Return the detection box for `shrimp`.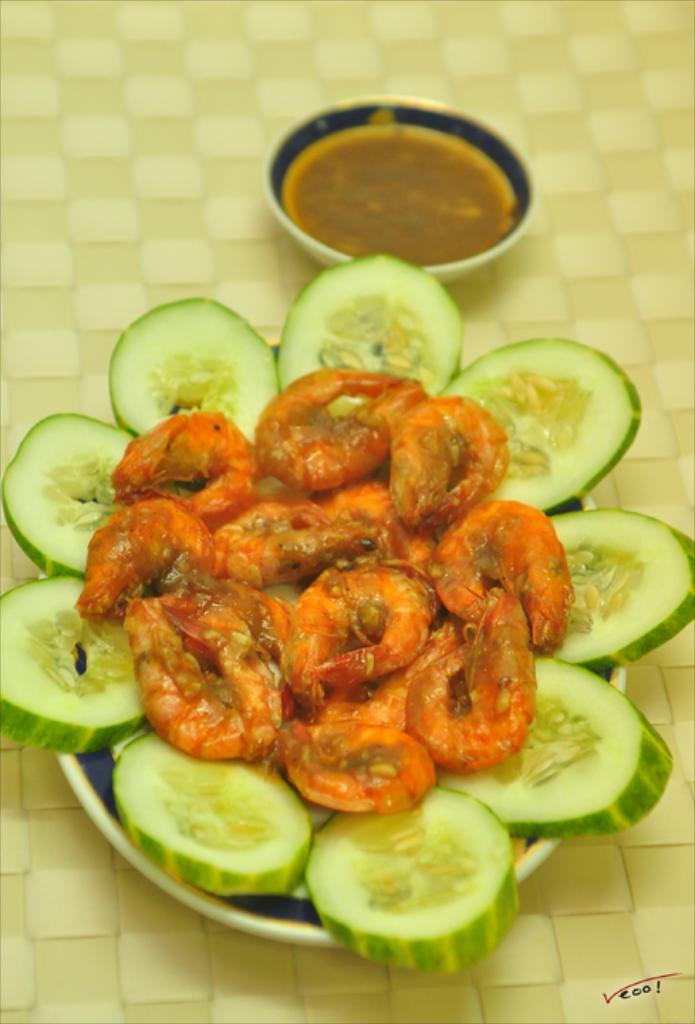
x1=122 y1=577 x2=300 y2=769.
